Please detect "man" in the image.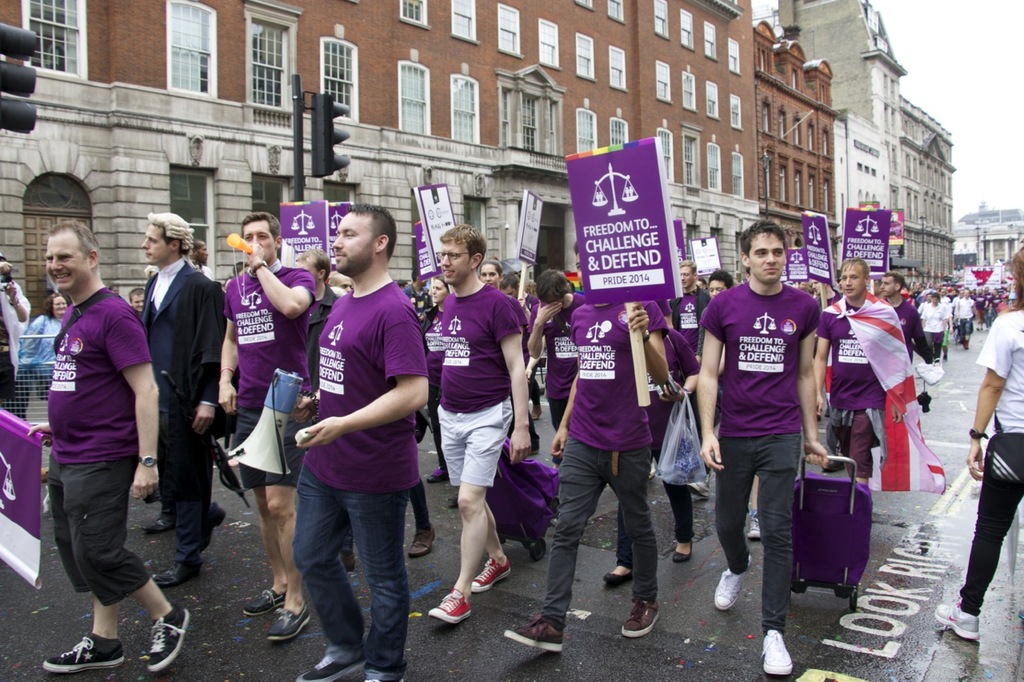
detection(327, 268, 341, 276).
